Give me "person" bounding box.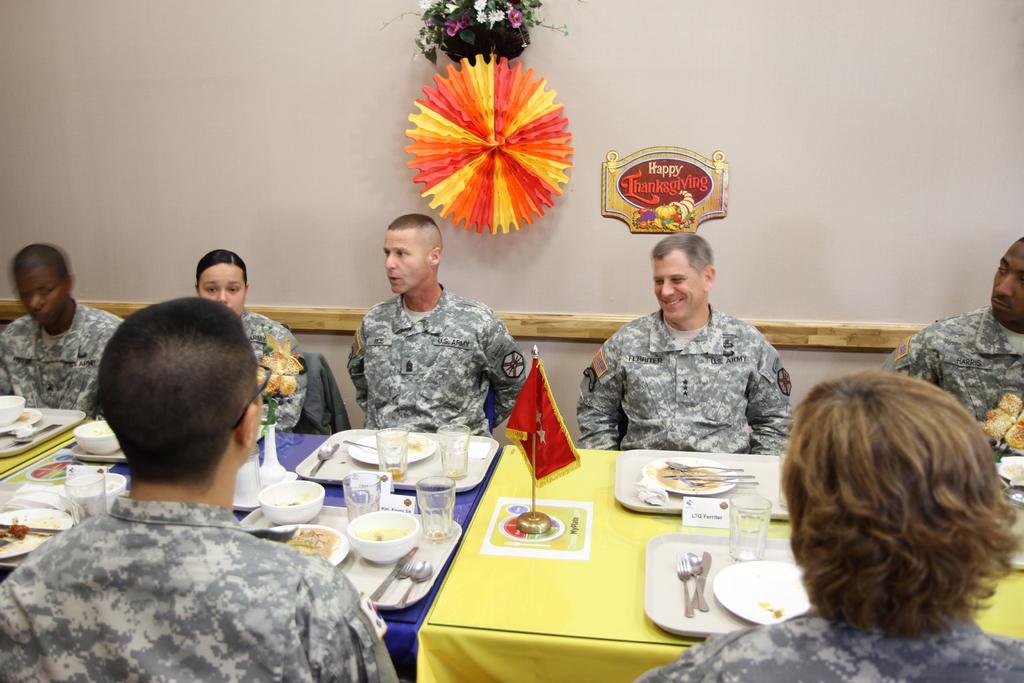
left=627, top=366, right=1023, bottom=682.
